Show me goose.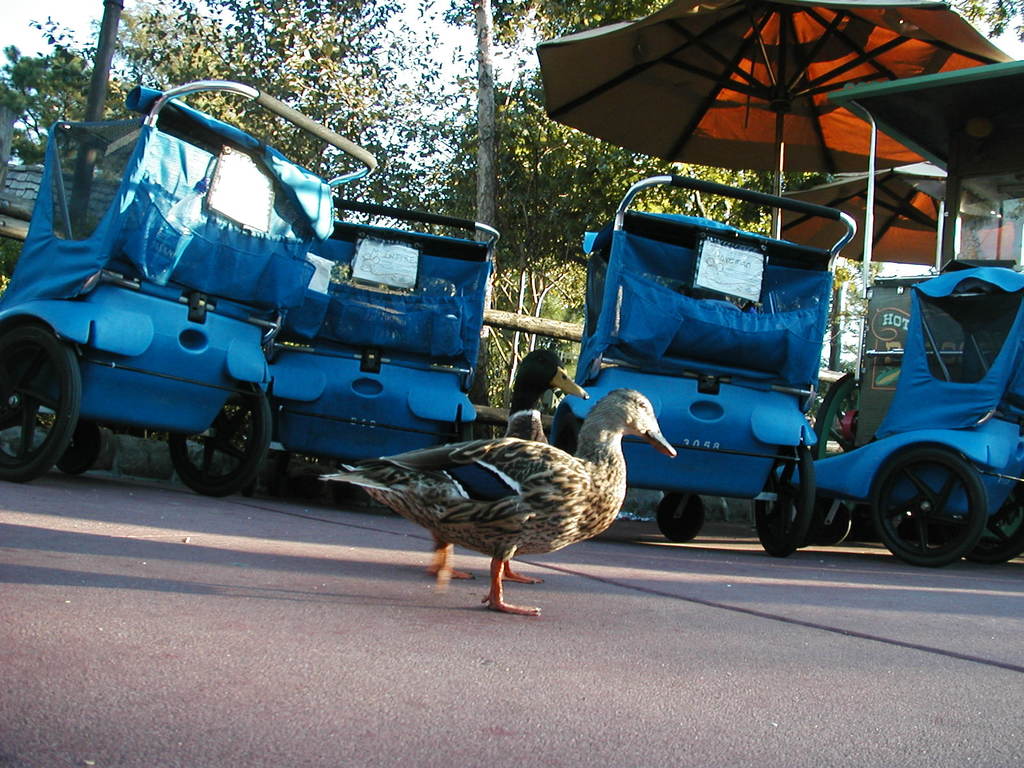
goose is here: left=428, top=346, right=591, bottom=585.
